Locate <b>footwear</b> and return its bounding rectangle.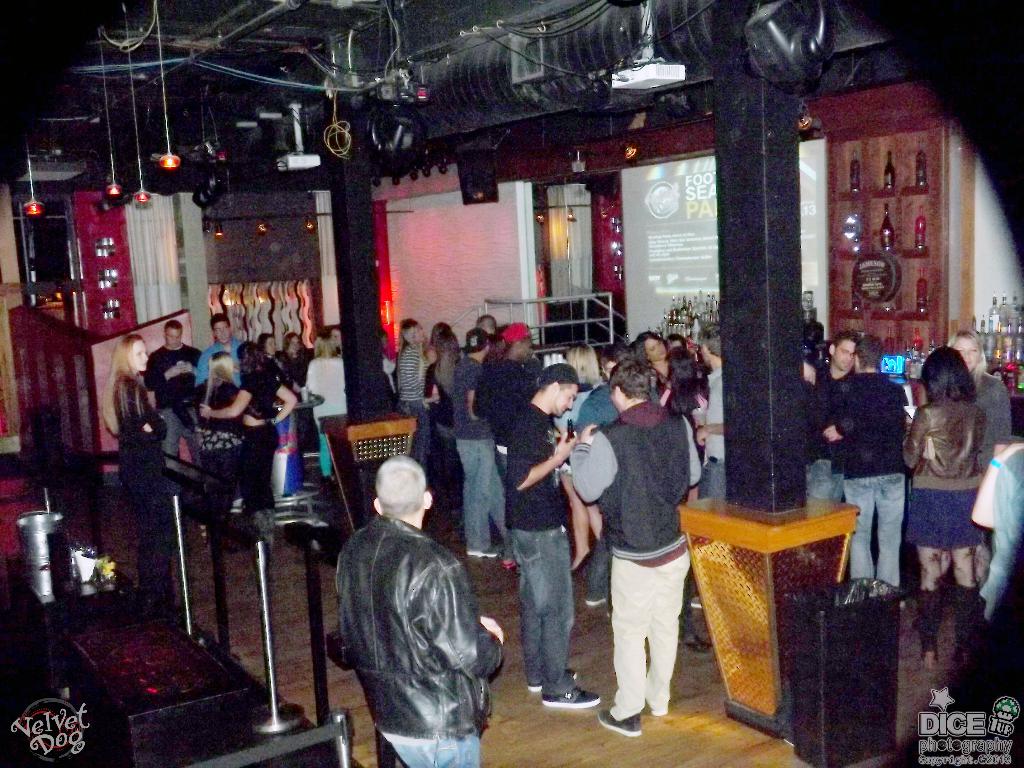
left=921, top=646, right=940, bottom=666.
